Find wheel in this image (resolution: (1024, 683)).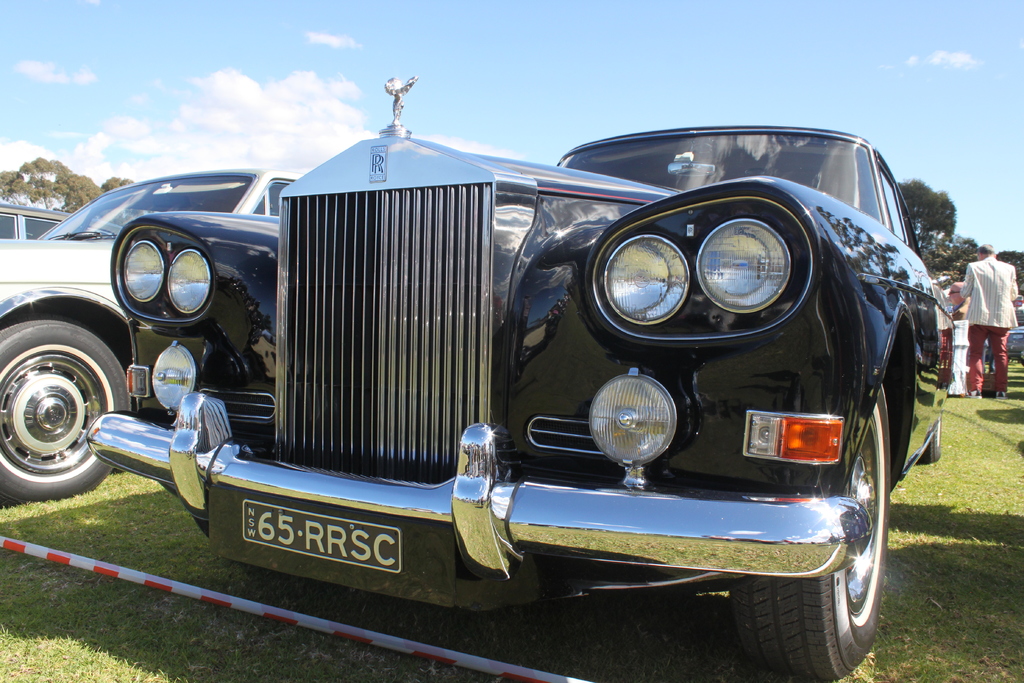
(x1=2, y1=301, x2=118, y2=498).
